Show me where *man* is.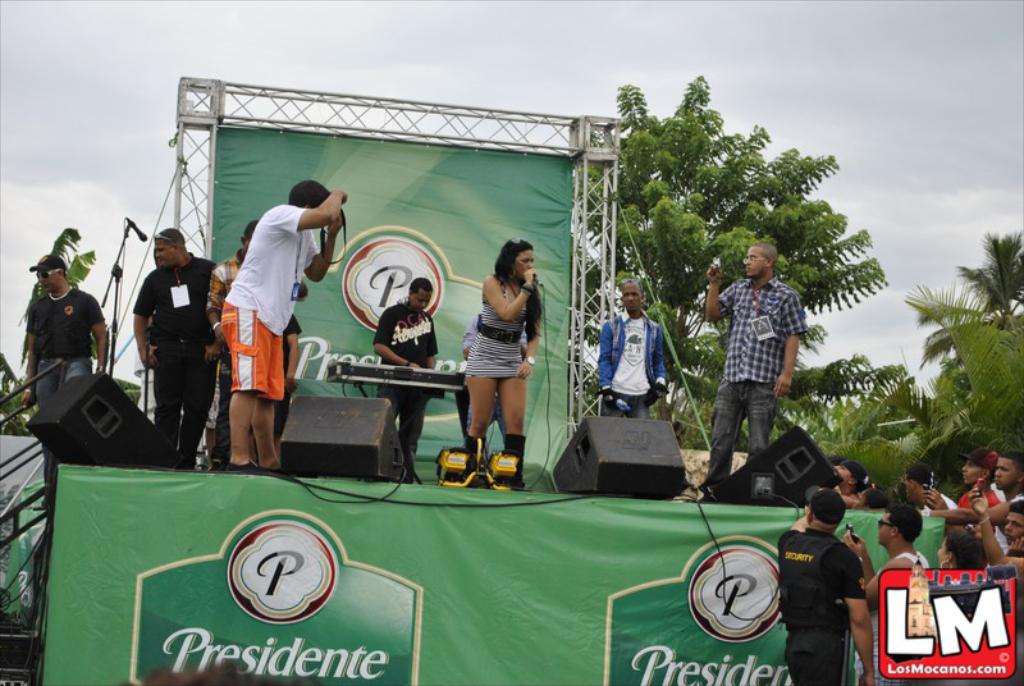
*man* is at {"x1": 18, "y1": 255, "x2": 106, "y2": 488}.
